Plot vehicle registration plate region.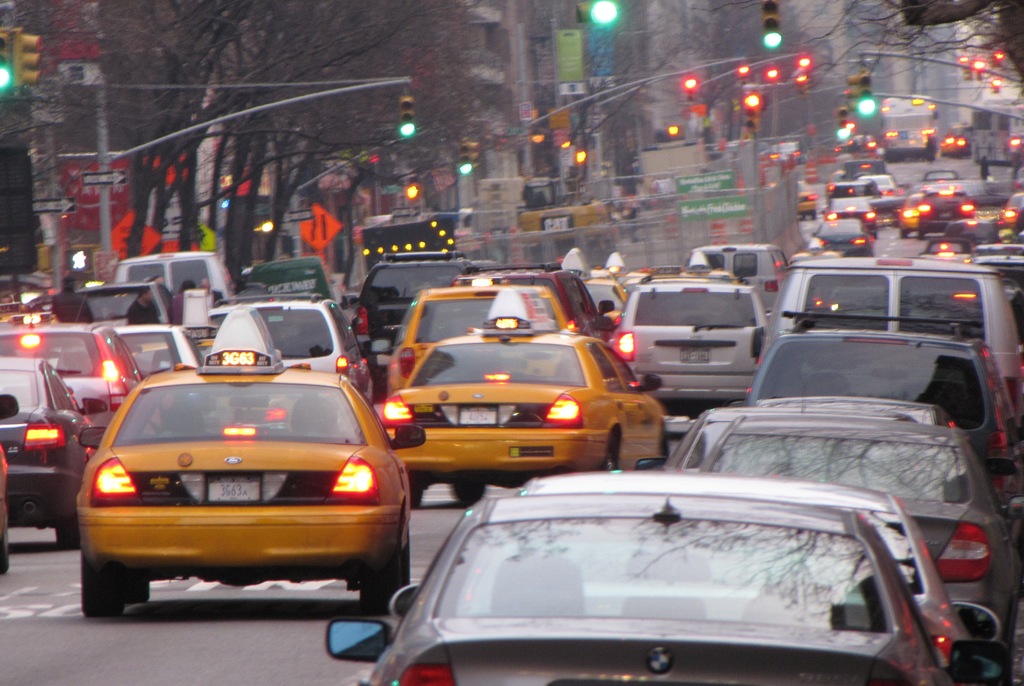
Plotted at (207,482,260,502).
